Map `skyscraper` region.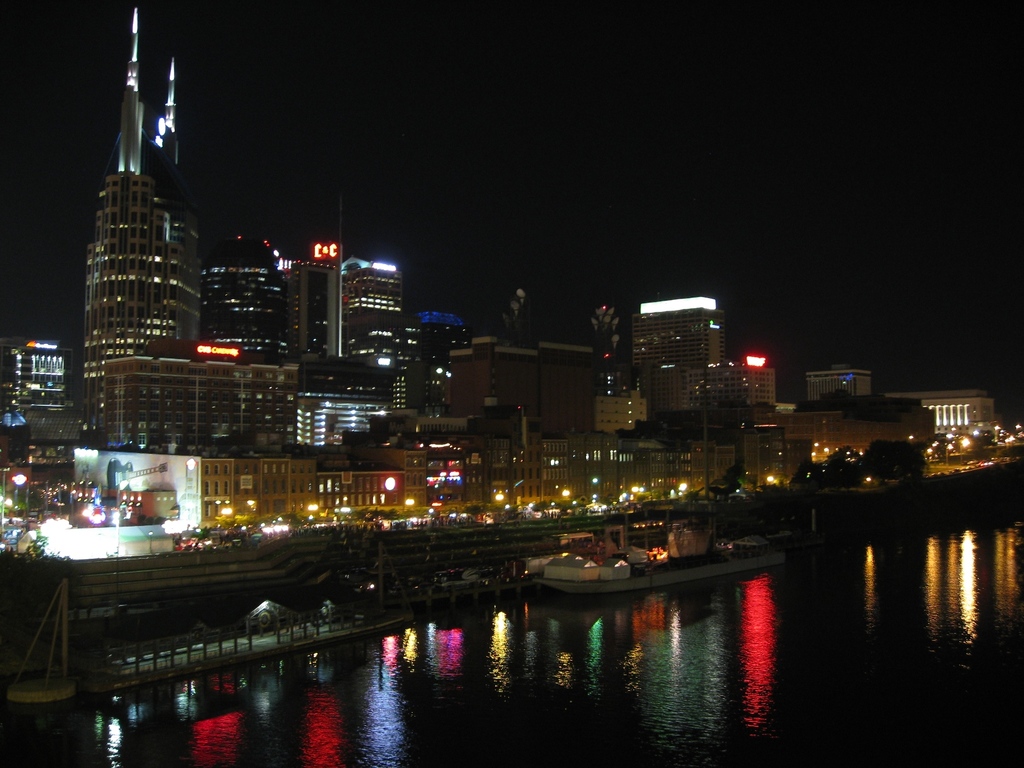
Mapped to <bbox>326, 257, 415, 458</bbox>.
